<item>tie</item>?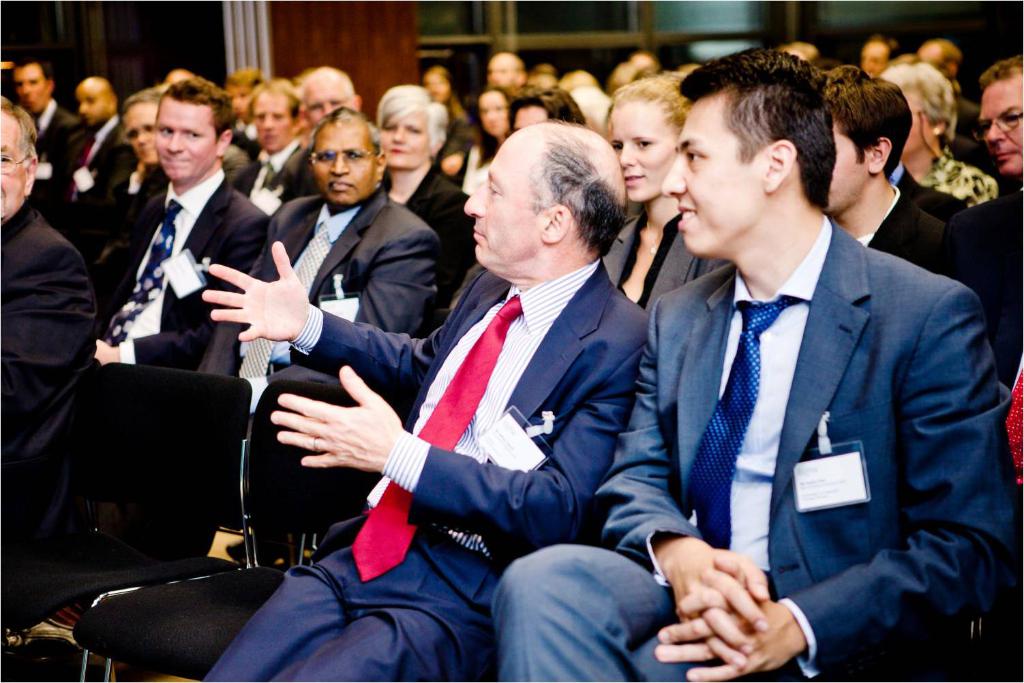
685 303 801 556
